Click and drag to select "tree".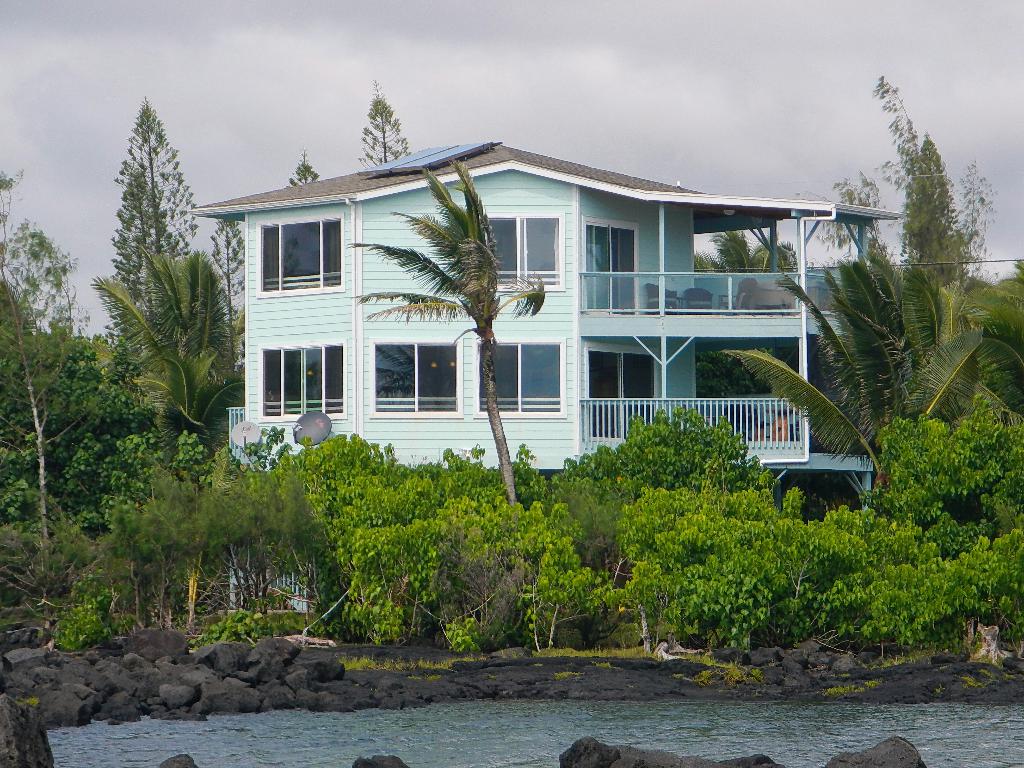
Selection: bbox=(342, 162, 550, 521).
